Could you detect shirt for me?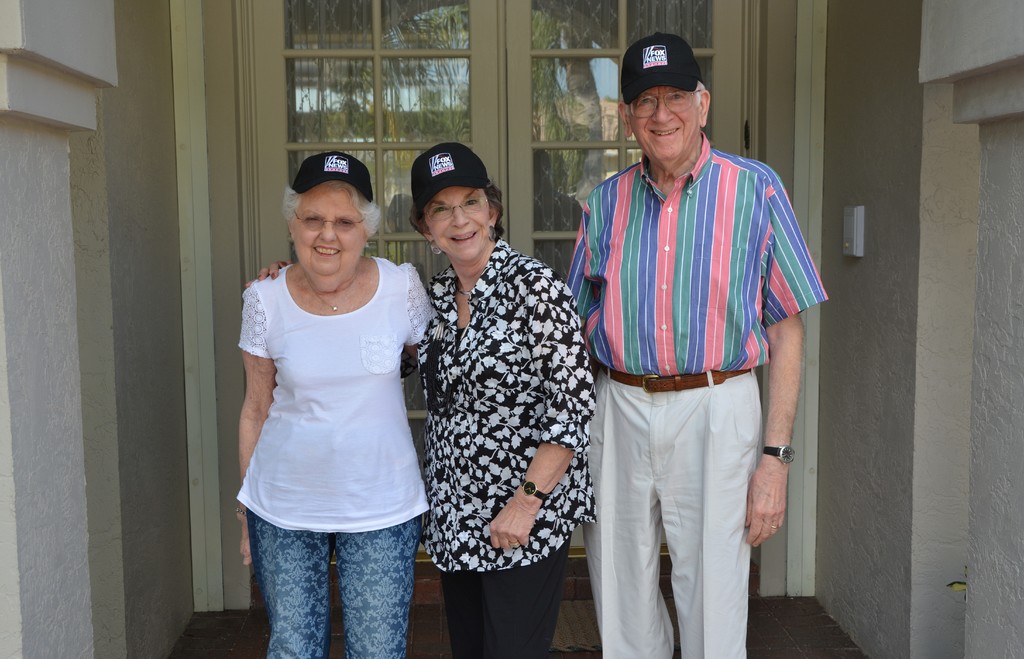
Detection result: 566,133,833,379.
